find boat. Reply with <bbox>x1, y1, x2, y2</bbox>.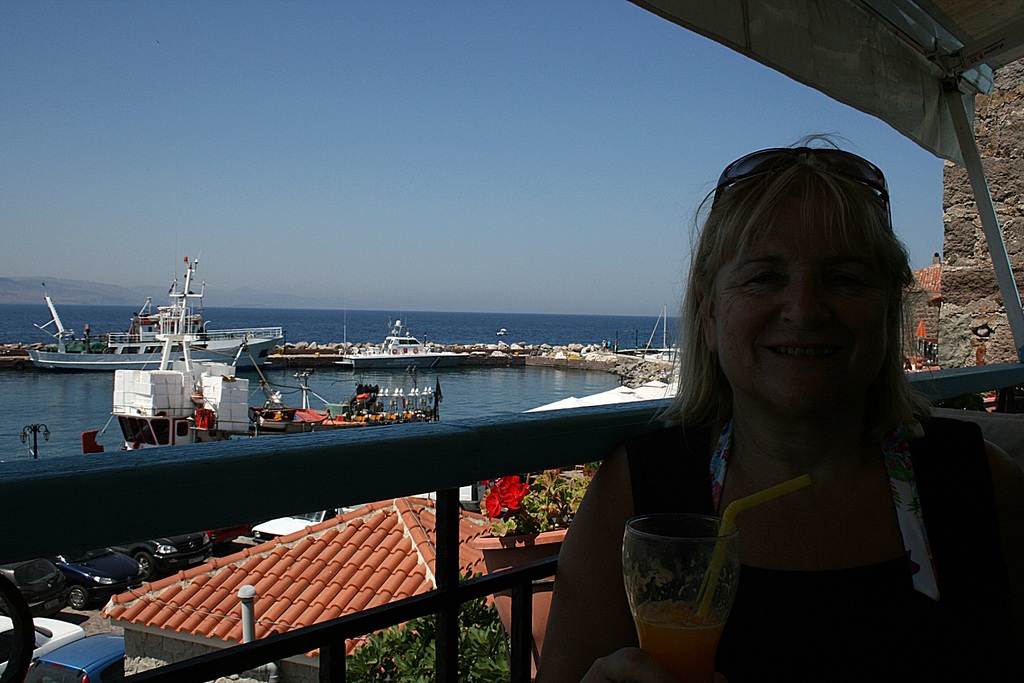
<bbox>20, 222, 295, 377</bbox>.
